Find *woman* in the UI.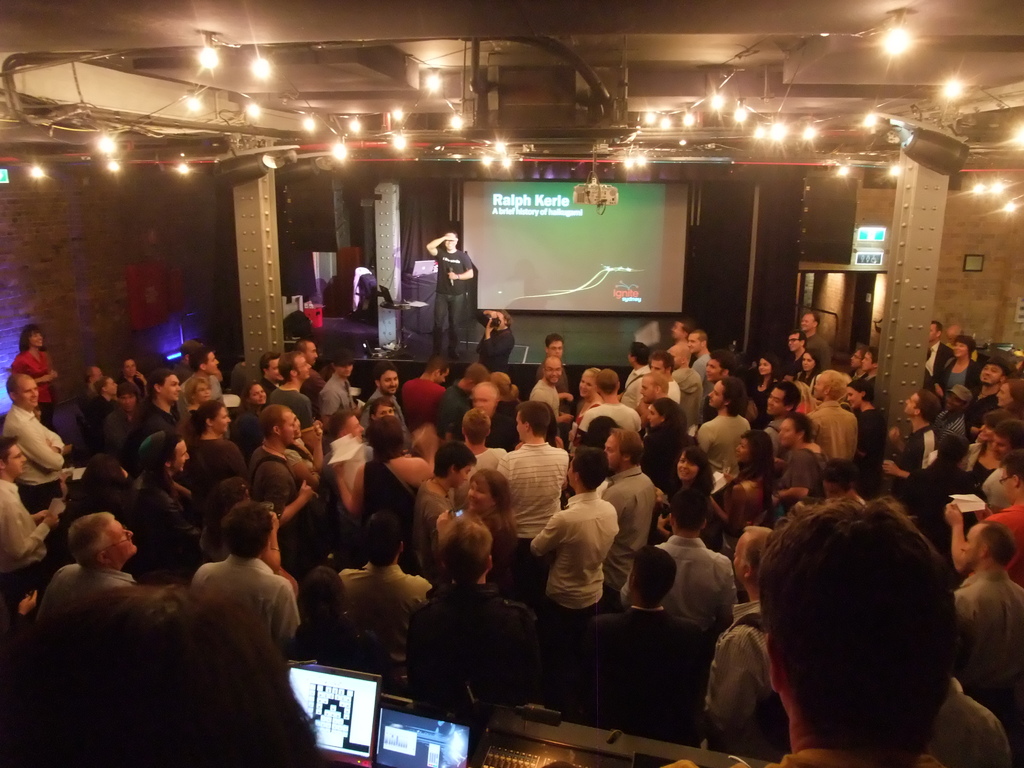
UI element at [left=184, top=376, right=210, bottom=410].
